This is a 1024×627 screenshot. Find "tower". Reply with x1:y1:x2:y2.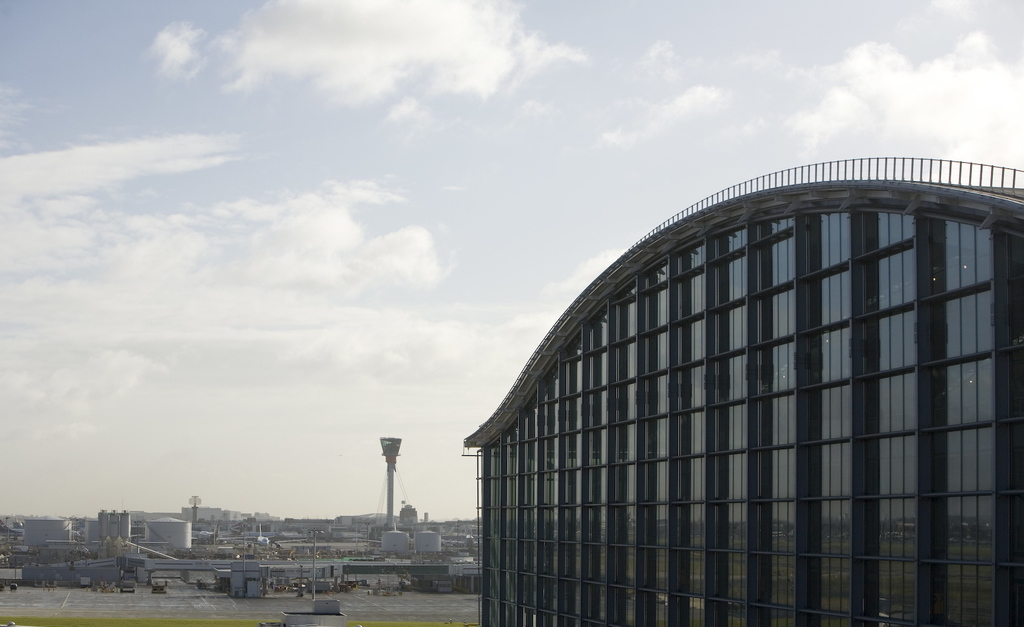
463:163:1023:626.
